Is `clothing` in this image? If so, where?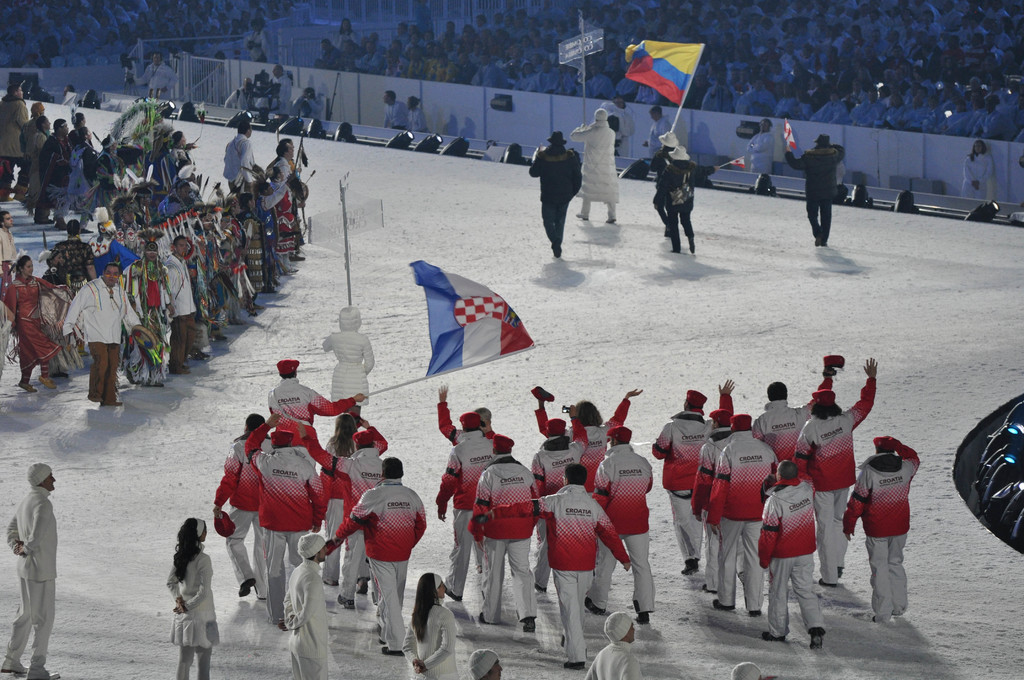
Yes, at {"left": 478, "top": 67, "right": 509, "bottom": 86}.
